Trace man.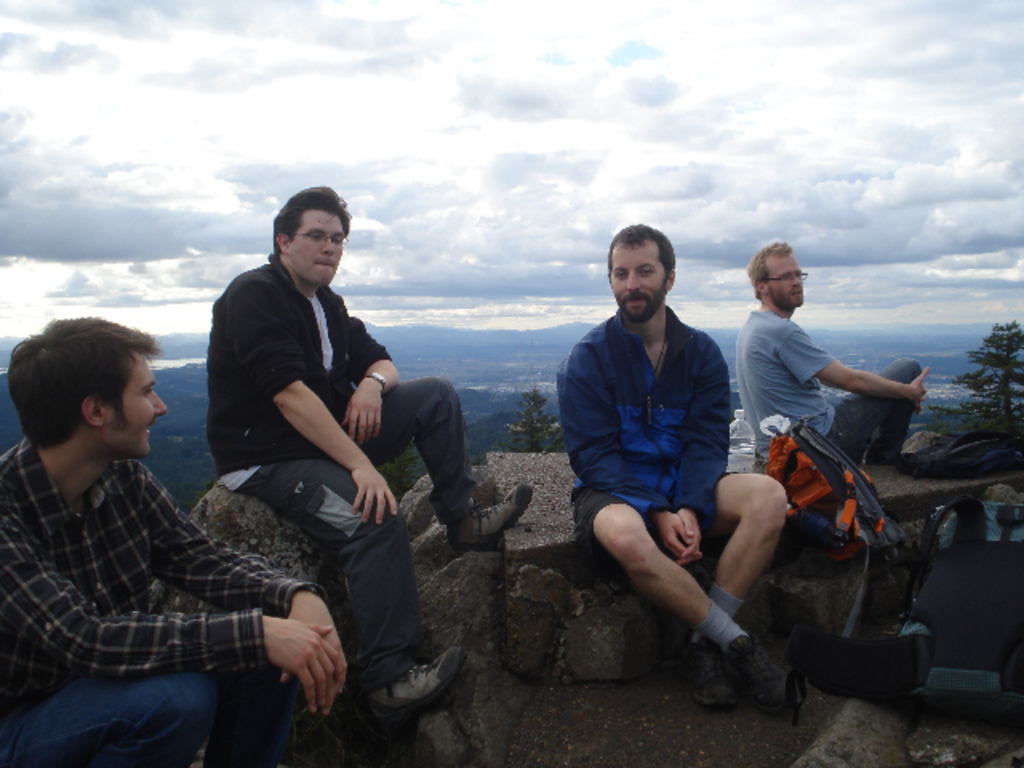
Traced to select_region(205, 184, 536, 712).
